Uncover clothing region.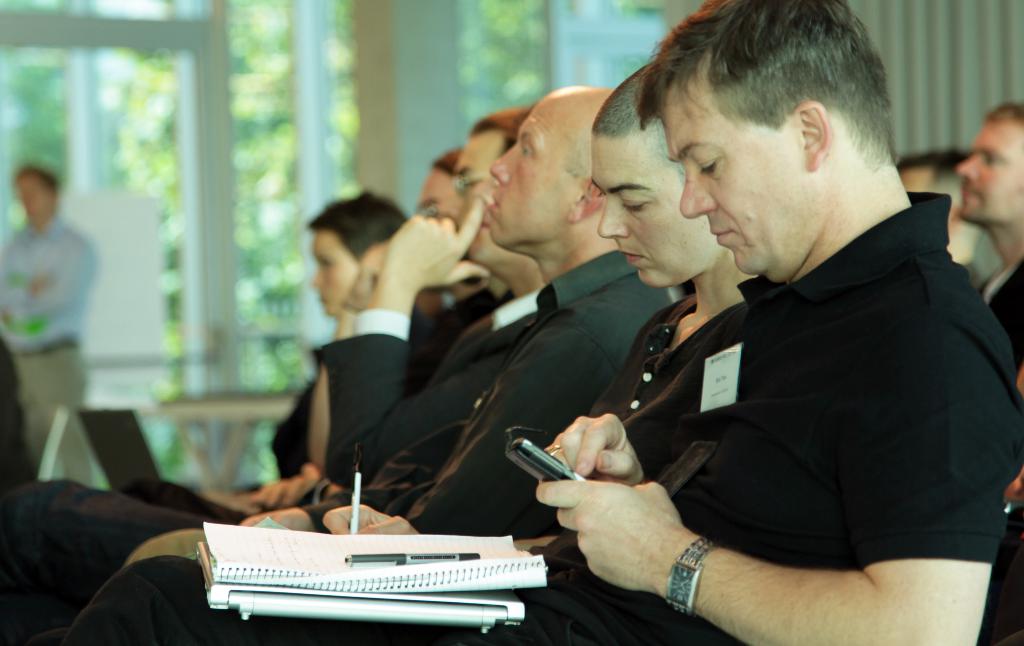
Uncovered: left=125, top=249, right=676, bottom=559.
